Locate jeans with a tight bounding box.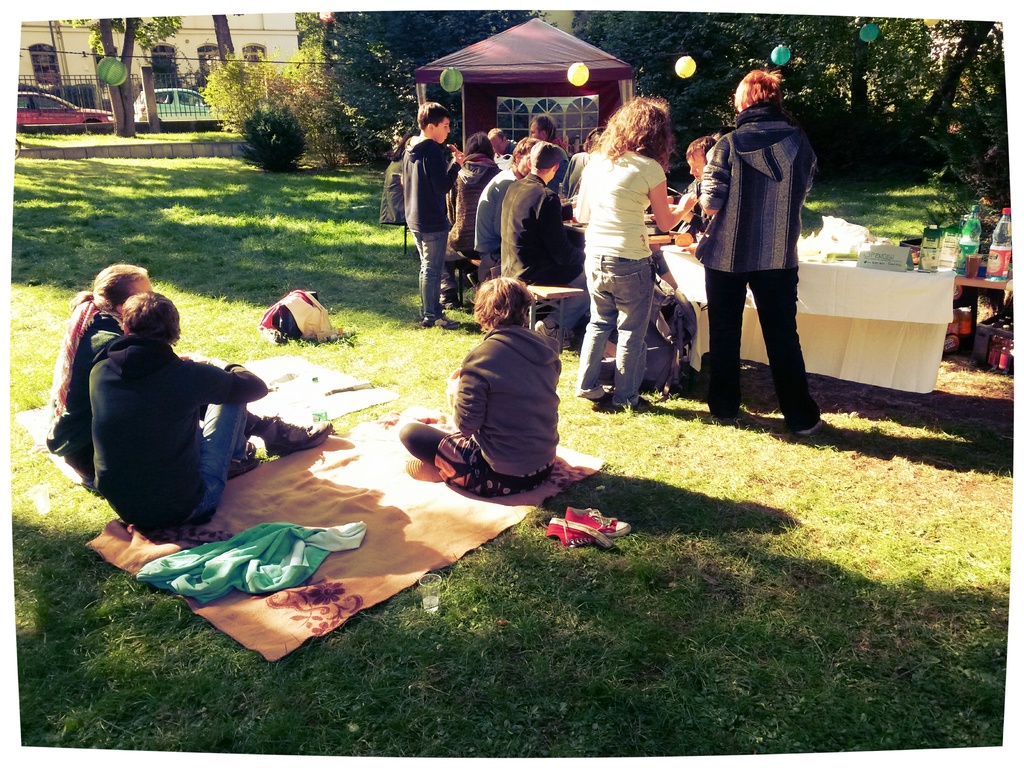
x1=413, y1=230, x2=449, y2=320.
